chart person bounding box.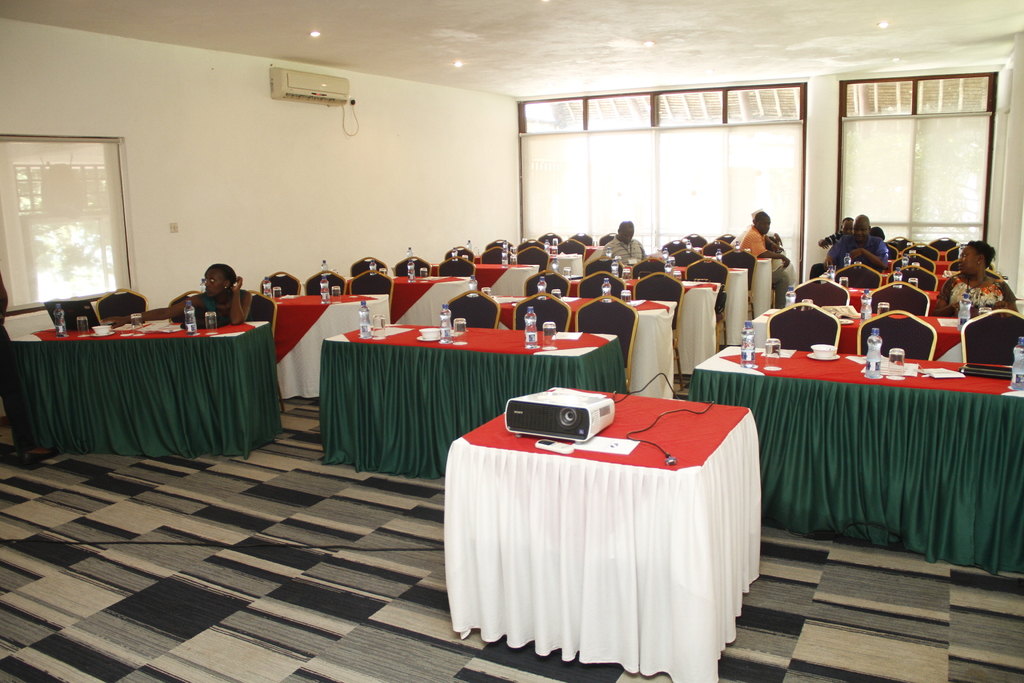
Charted: (751, 209, 795, 269).
